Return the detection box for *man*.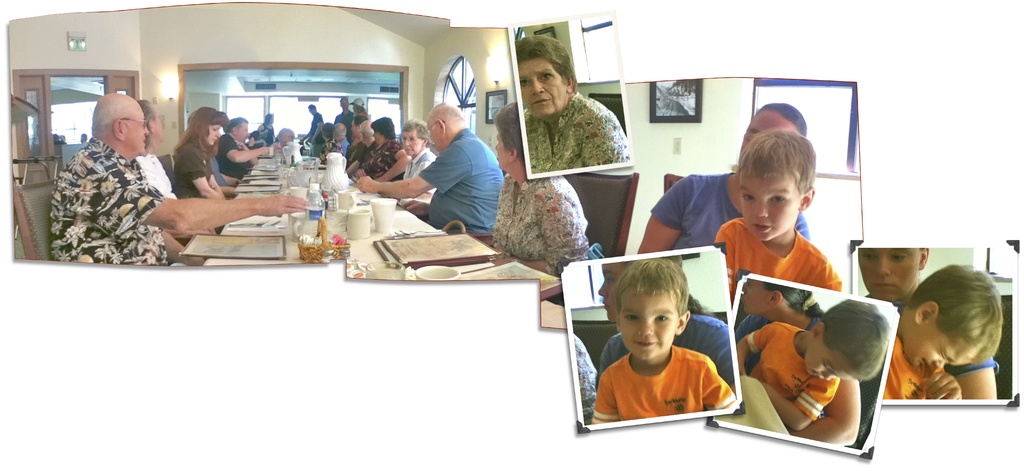
region(356, 100, 507, 233).
